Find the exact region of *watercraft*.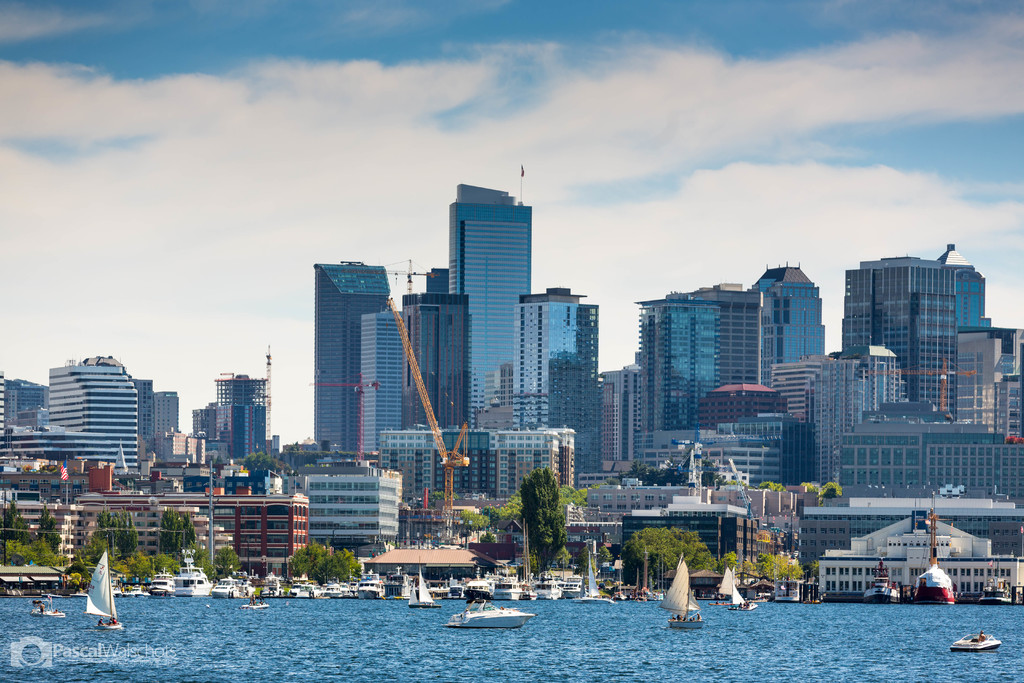
Exact region: <box>173,561,222,595</box>.
